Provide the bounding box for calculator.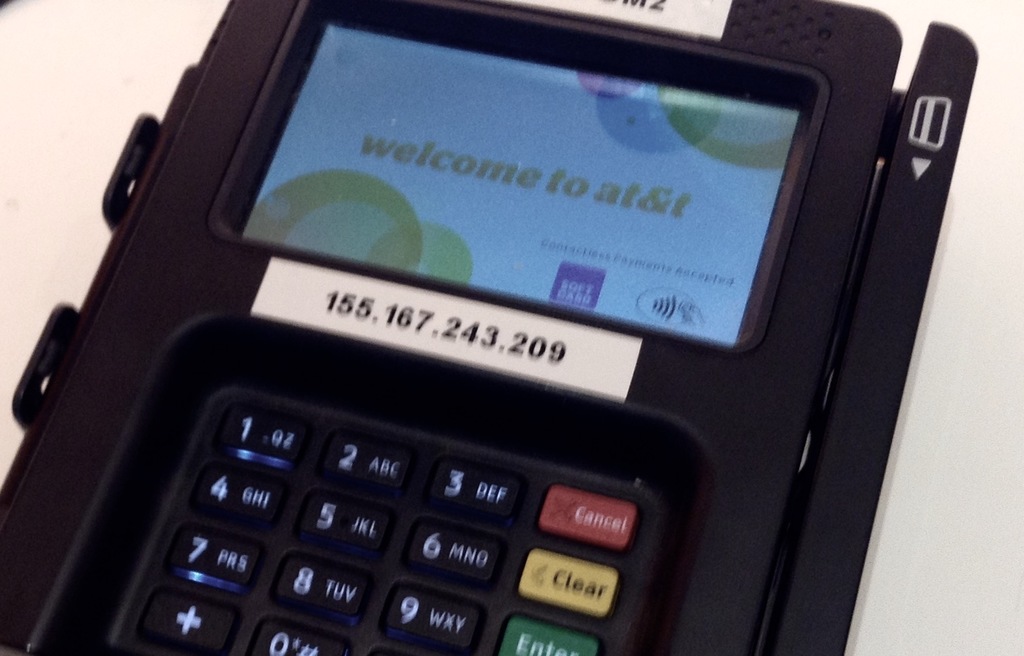
Rect(0, 0, 982, 655).
